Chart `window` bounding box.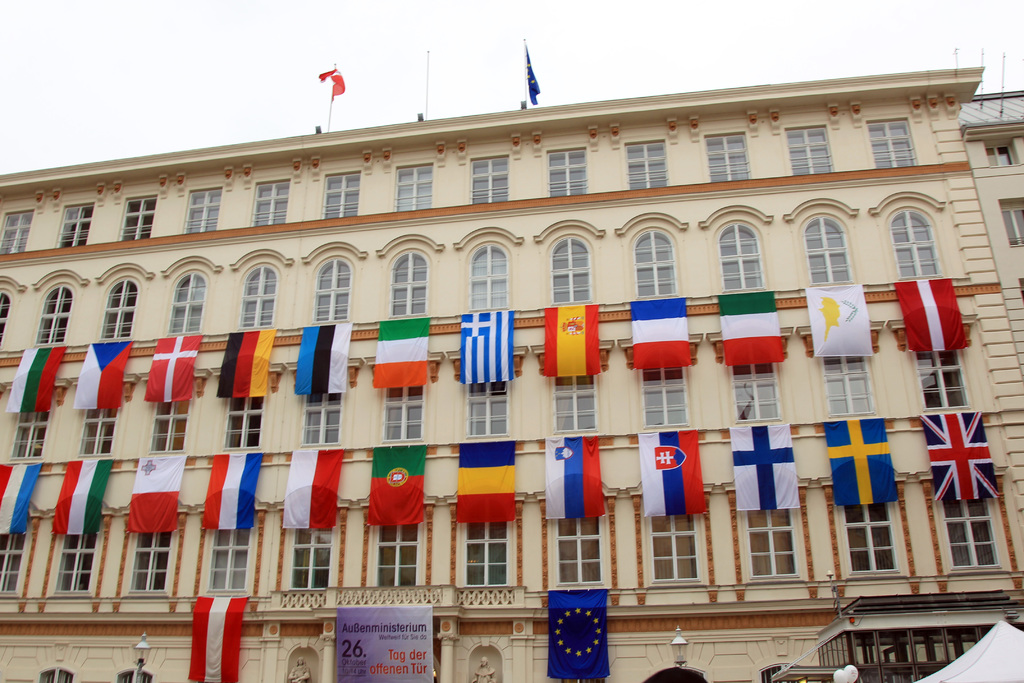
Charted: bbox(547, 147, 586, 201).
